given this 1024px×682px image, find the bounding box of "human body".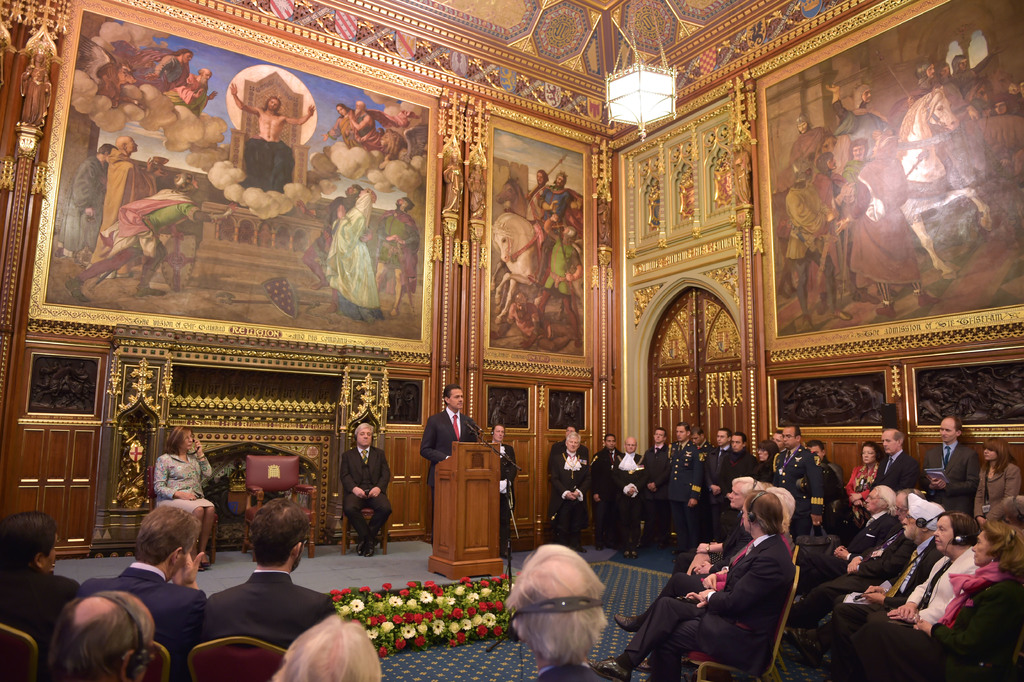
540, 170, 588, 235.
